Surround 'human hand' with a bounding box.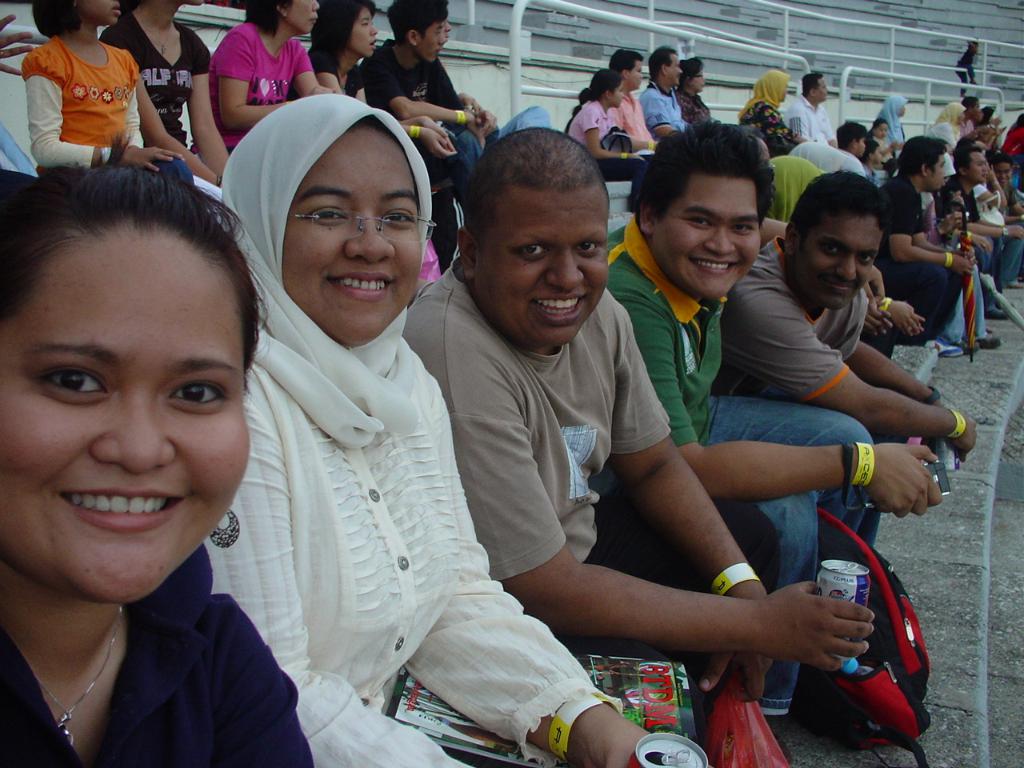
locate(571, 712, 654, 767).
